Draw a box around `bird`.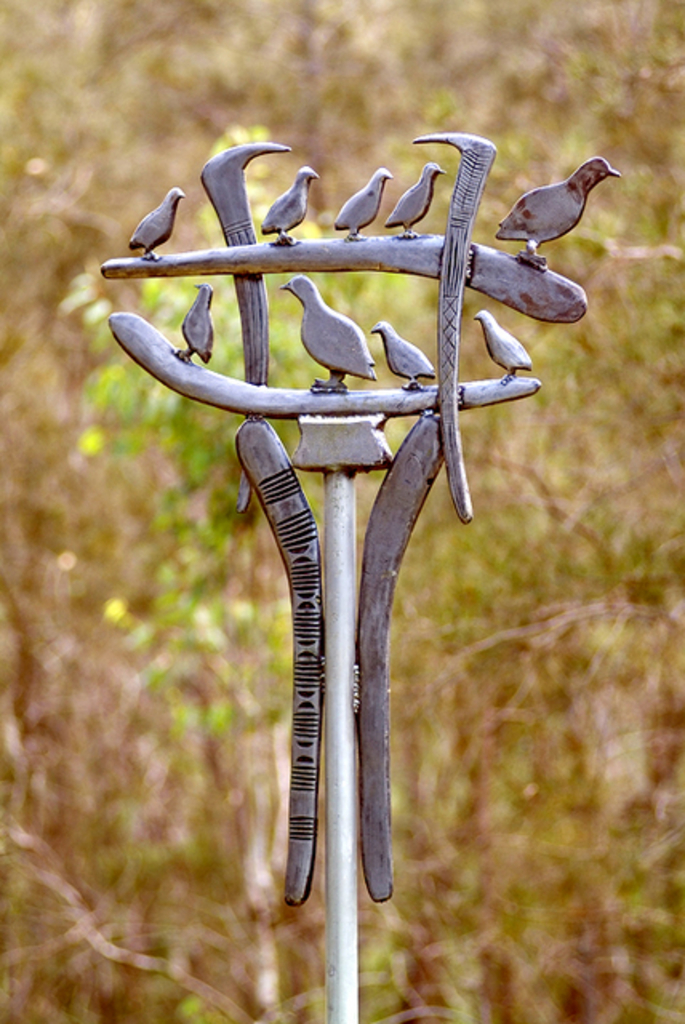
392:155:447:240.
